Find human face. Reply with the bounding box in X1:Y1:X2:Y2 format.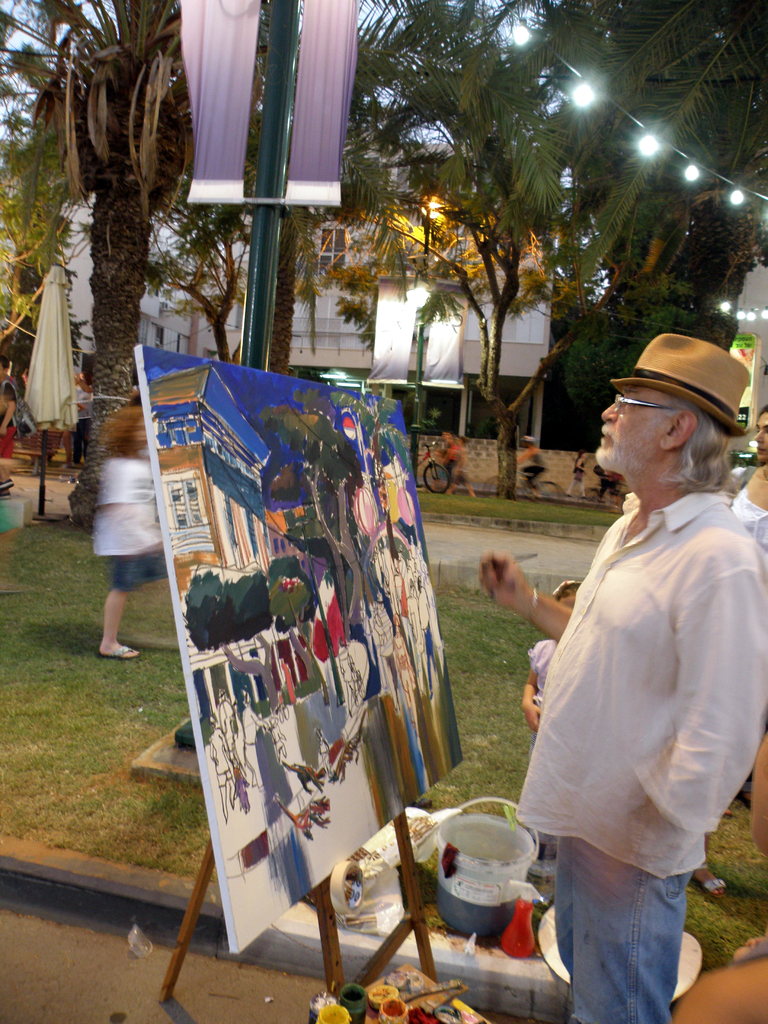
595:388:660:475.
